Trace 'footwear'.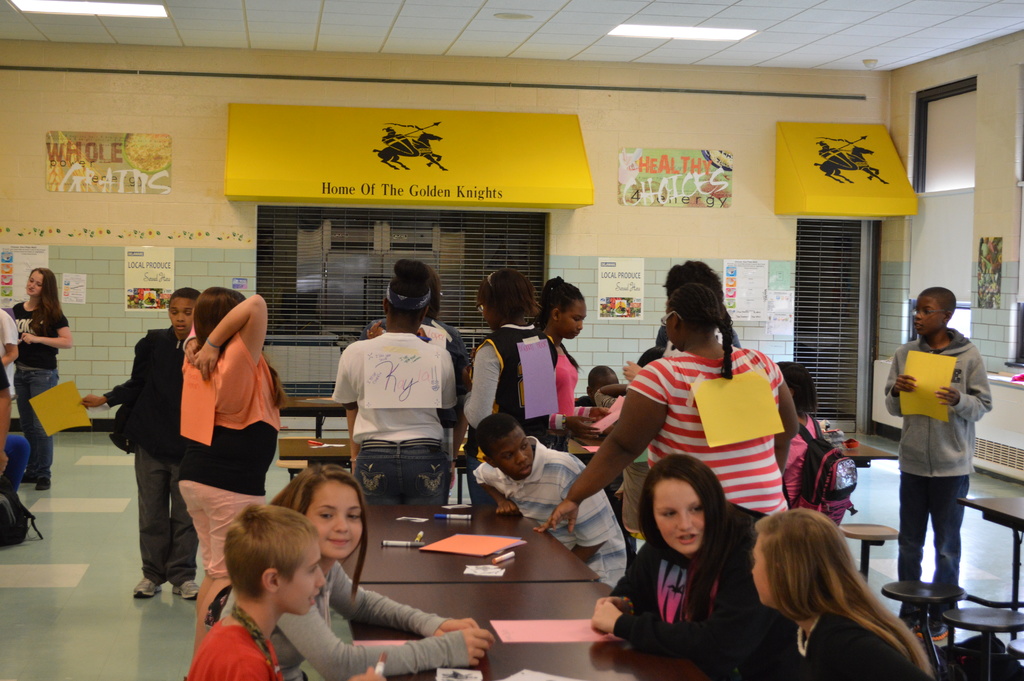
Traced to {"x1": 35, "y1": 477, "x2": 51, "y2": 491}.
